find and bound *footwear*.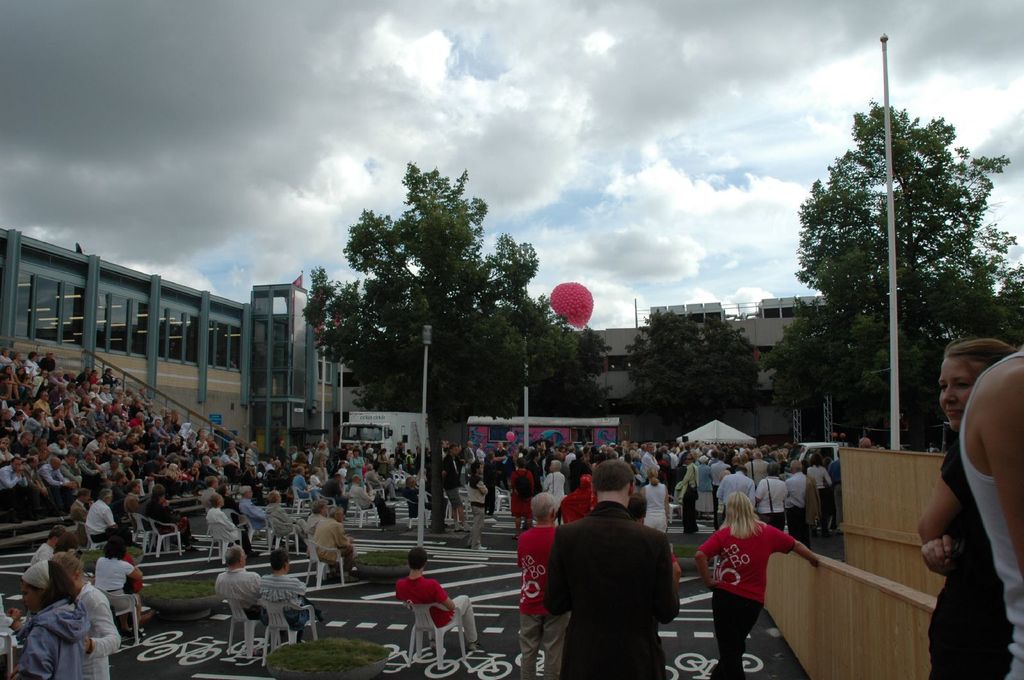
Bound: bbox=(468, 637, 484, 651).
